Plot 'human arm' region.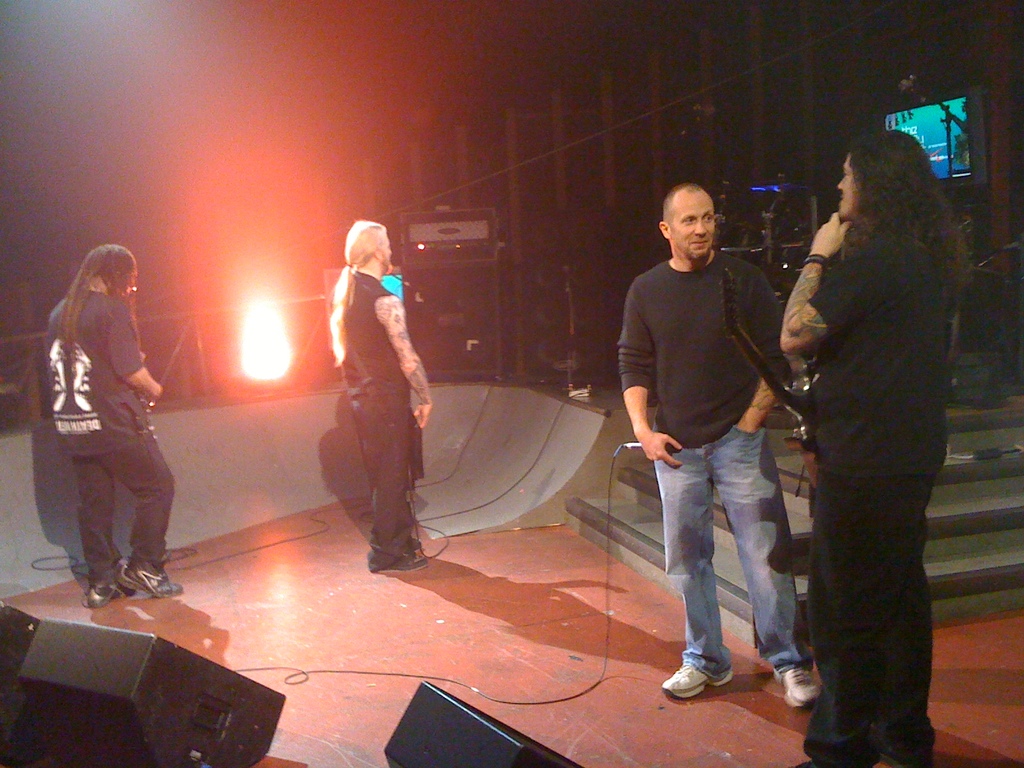
Plotted at {"x1": 378, "y1": 291, "x2": 433, "y2": 426}.
